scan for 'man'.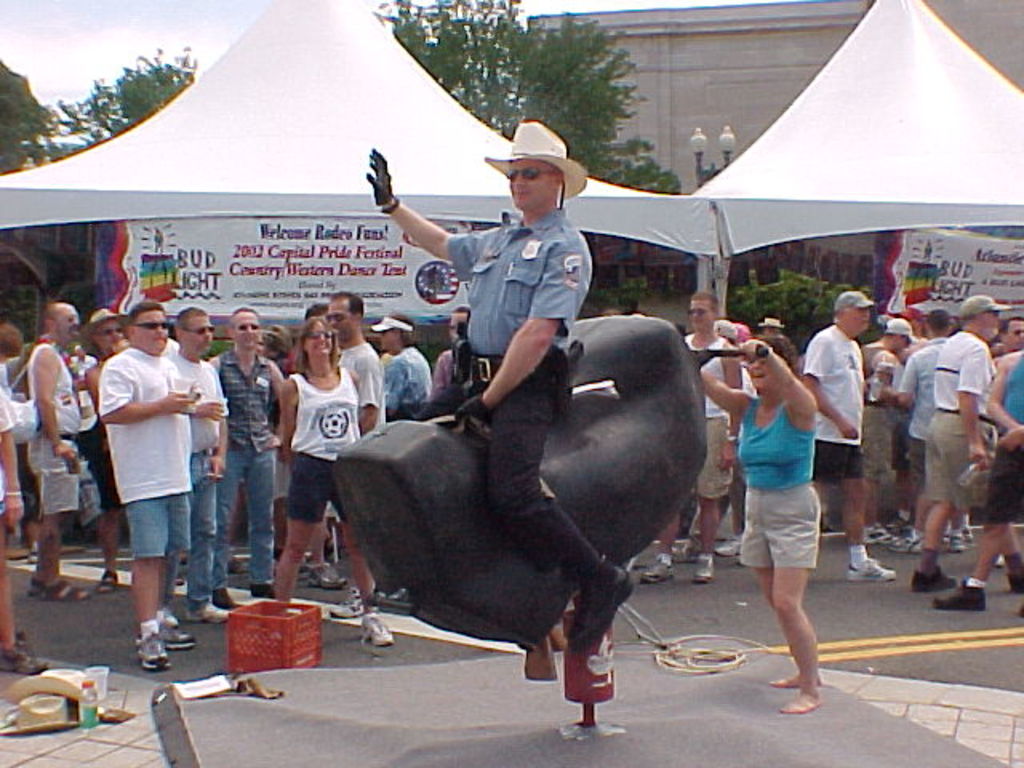
Scan result: detection(213, 298, 286, 618).
